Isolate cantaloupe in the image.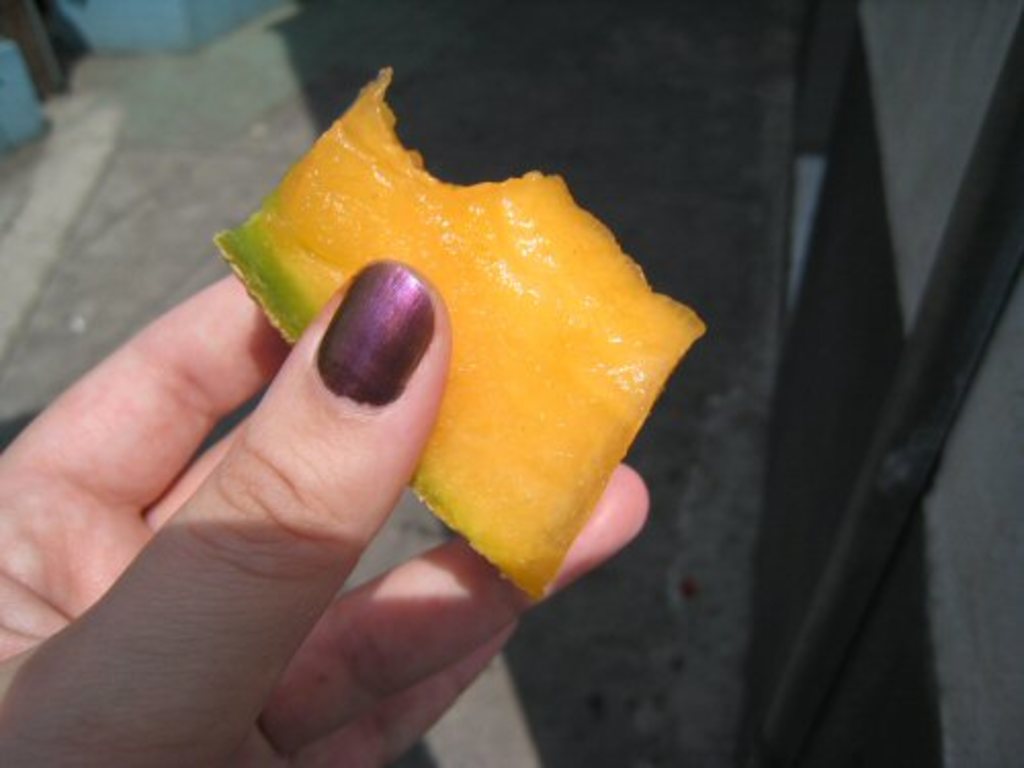
Isolated region: select_region(207, 61, 702, 600).
